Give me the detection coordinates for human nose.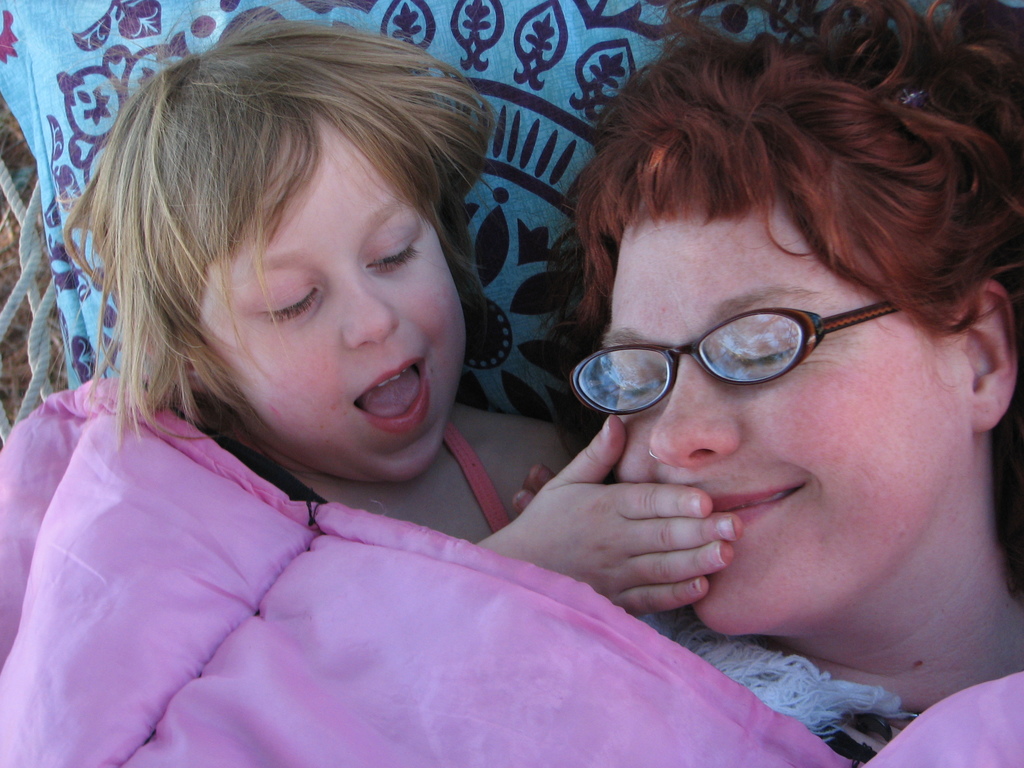
[left=343, top=270, right=400, bottom=351].
